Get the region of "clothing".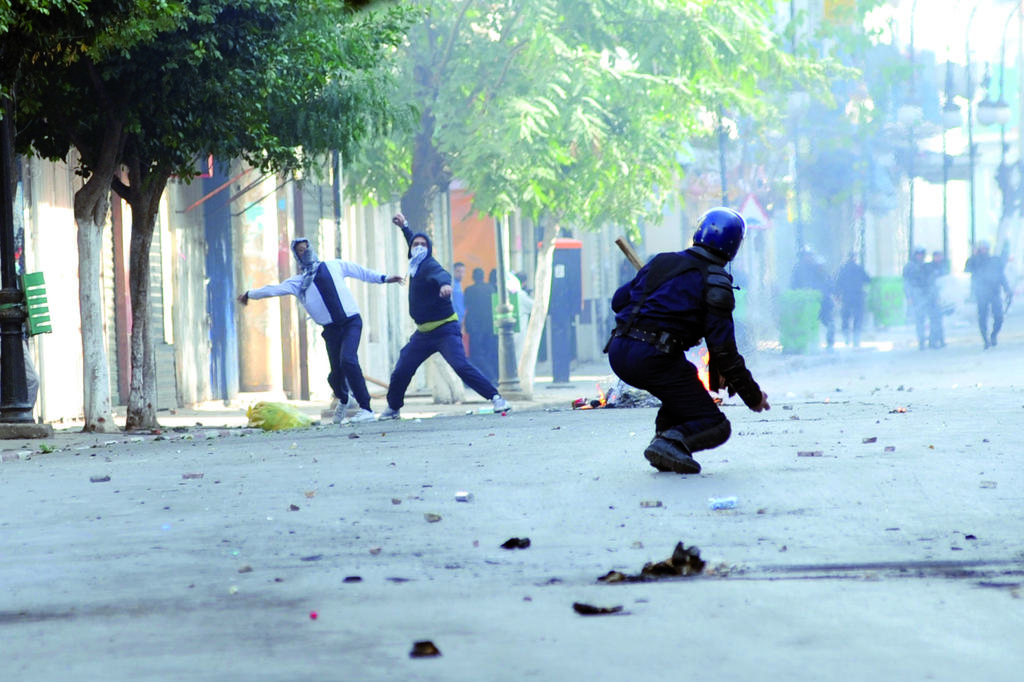
crop(900, 257, 929, 349).
